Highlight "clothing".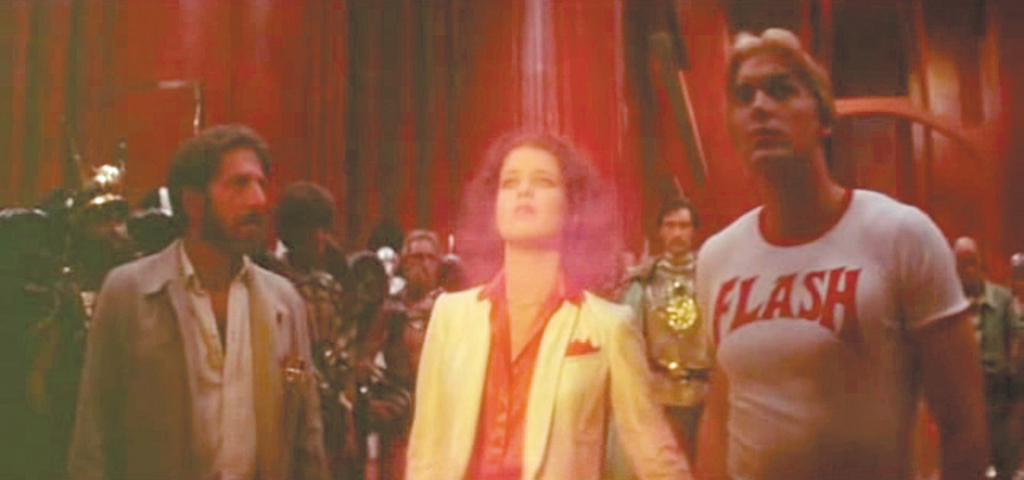
Highlighted region: [x1=357, y1=291, x2=448, y2=426].
